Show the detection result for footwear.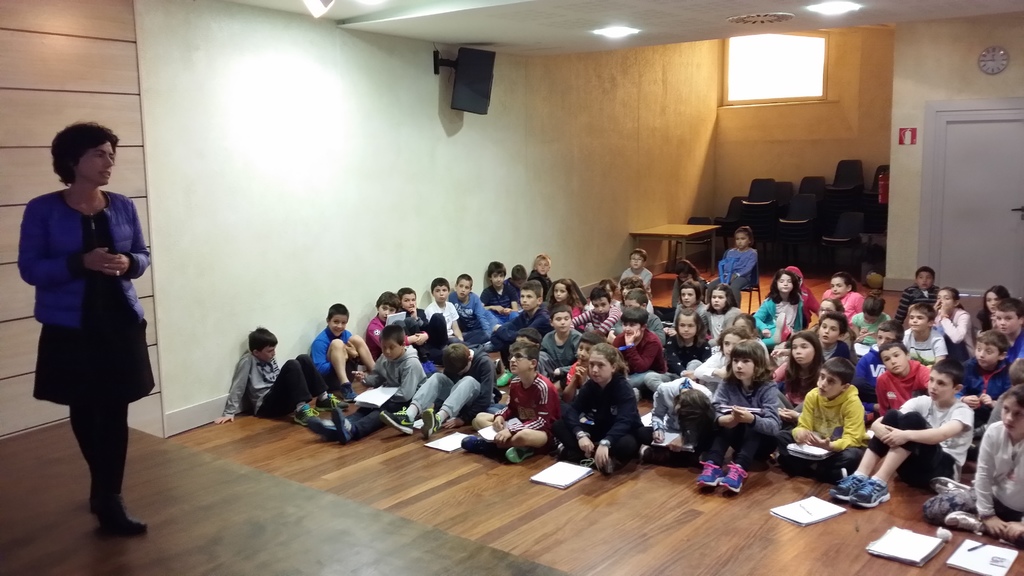
383,408,414,435.
